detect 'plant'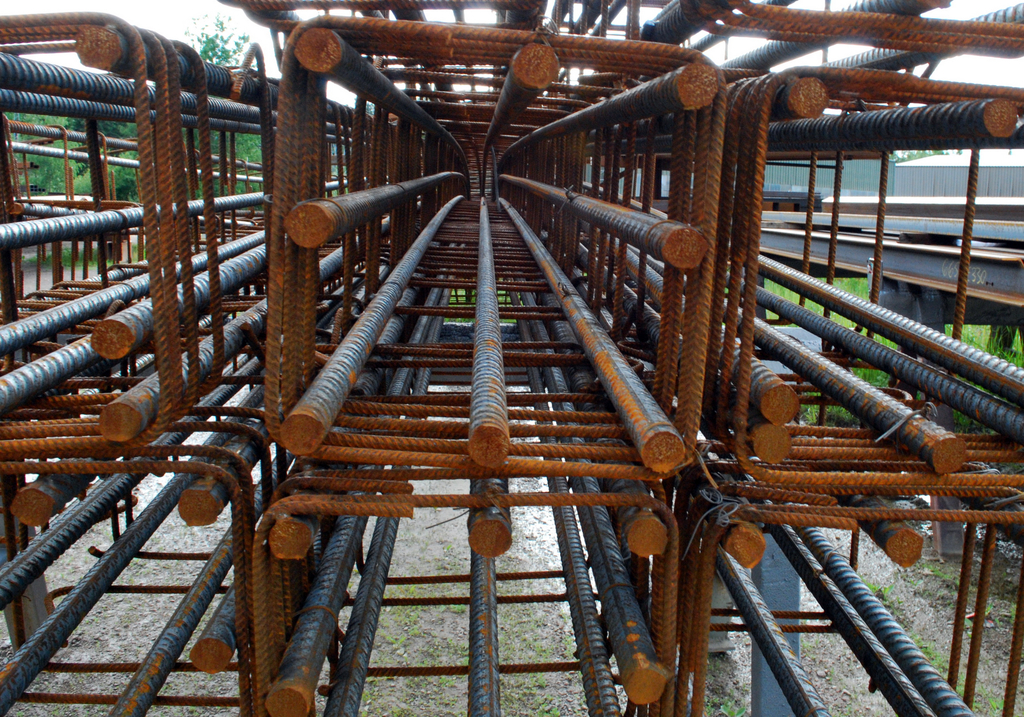
region(991, 681, 1004, 704)
